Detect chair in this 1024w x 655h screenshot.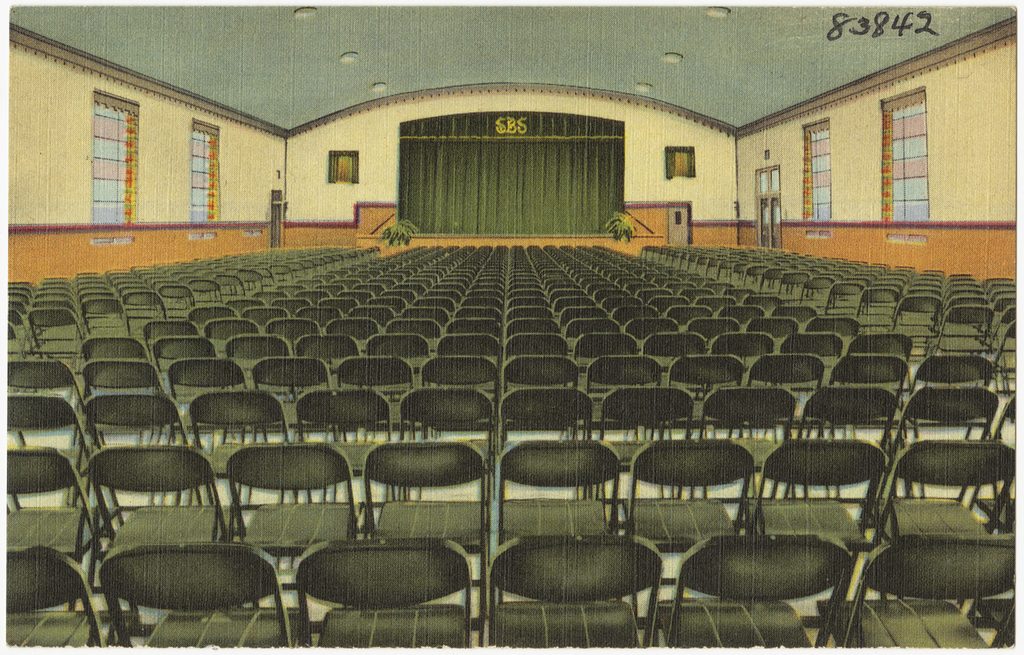
Detection: 227,444,378,572.
